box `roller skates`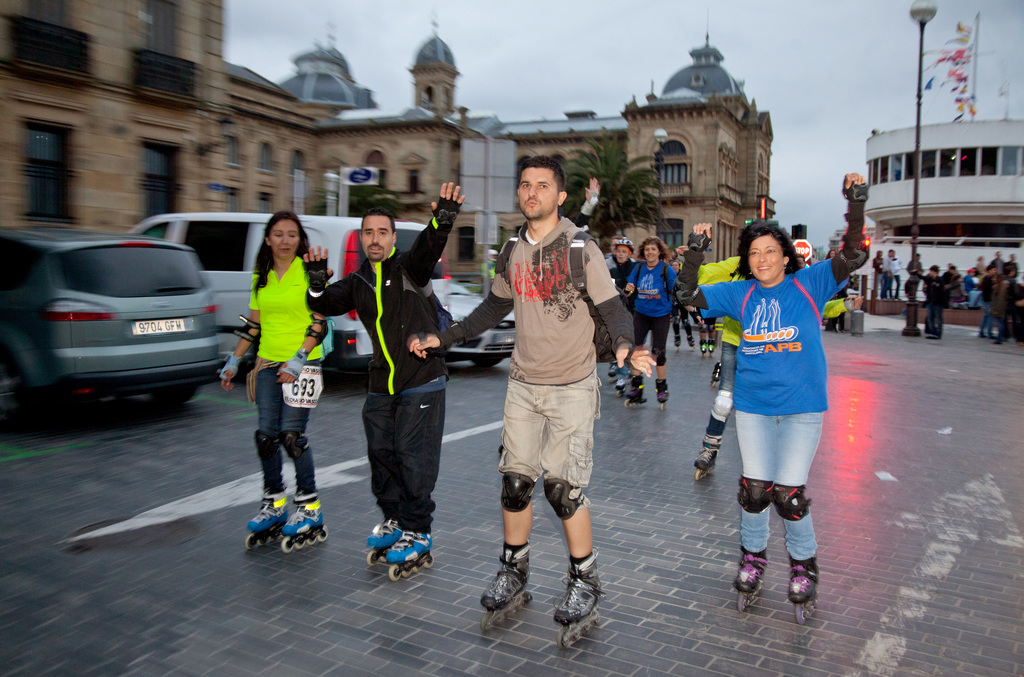
locate(708, 338, 717, 356)
